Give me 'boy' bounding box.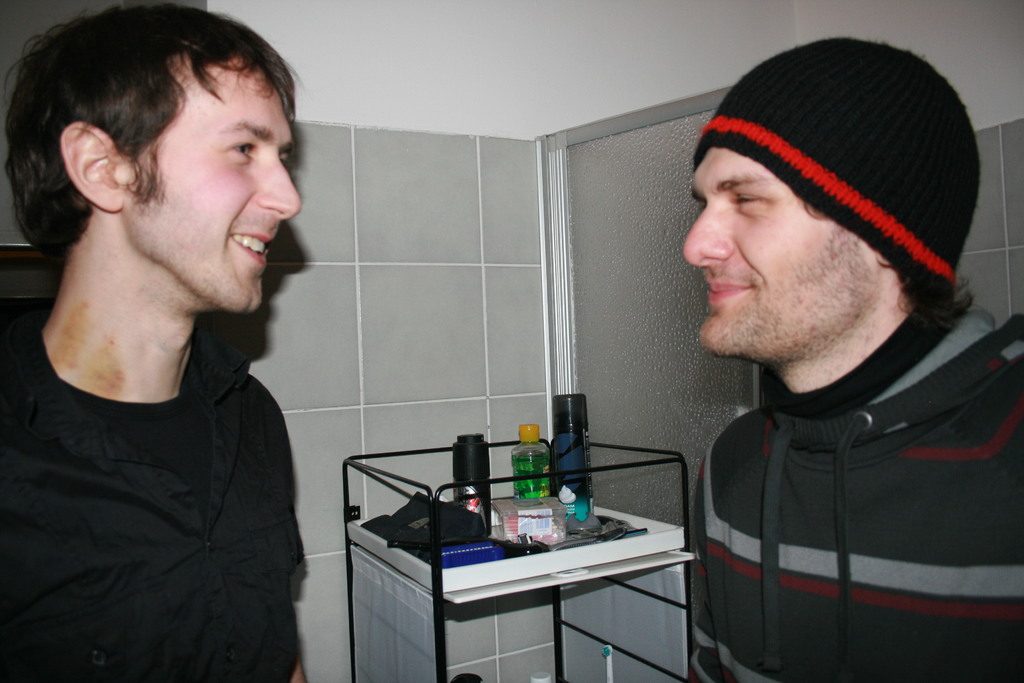
l=0, t=0, r=325, b=682.
